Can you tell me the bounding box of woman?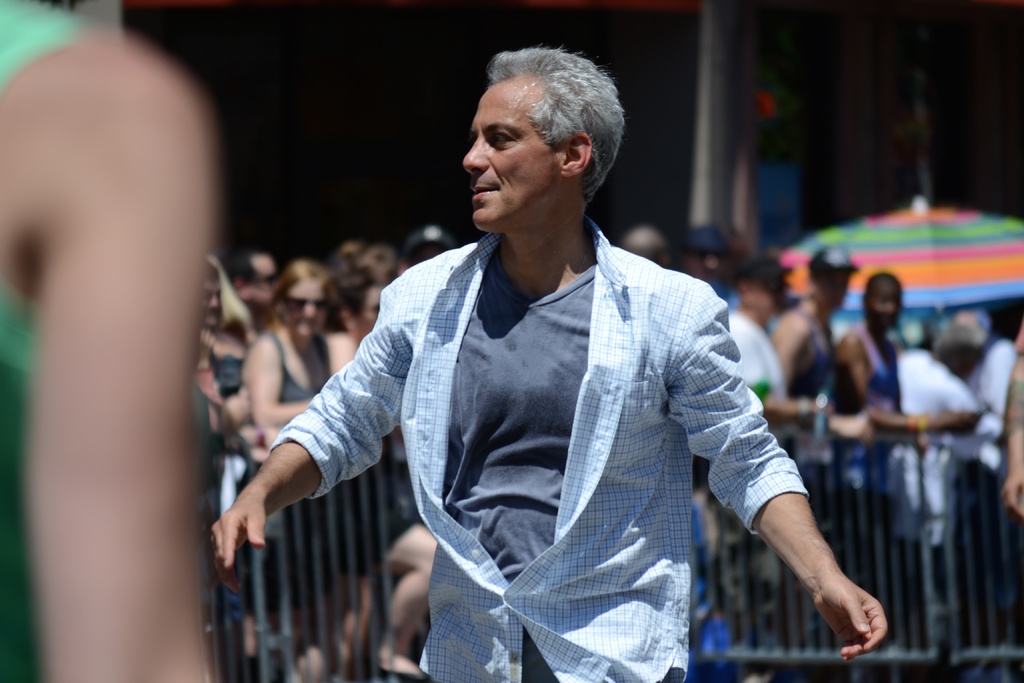
311 258 435 682.
